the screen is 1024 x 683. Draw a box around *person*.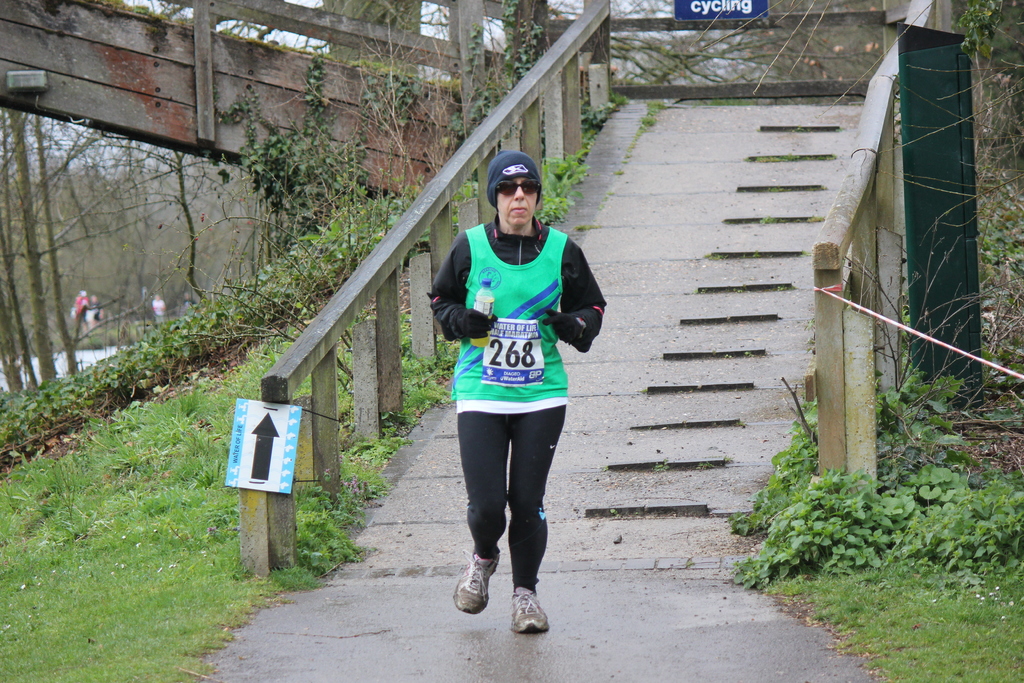
[425, 151, 609, 651].
